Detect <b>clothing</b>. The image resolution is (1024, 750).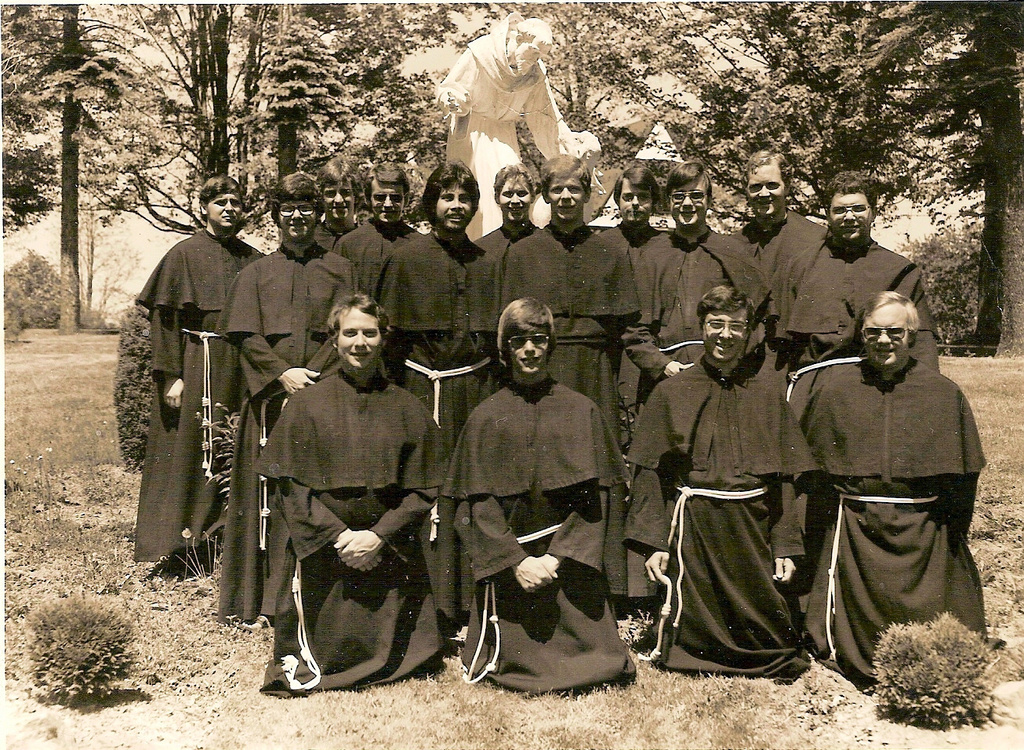
bbox=[370, 230, 499, 650].
